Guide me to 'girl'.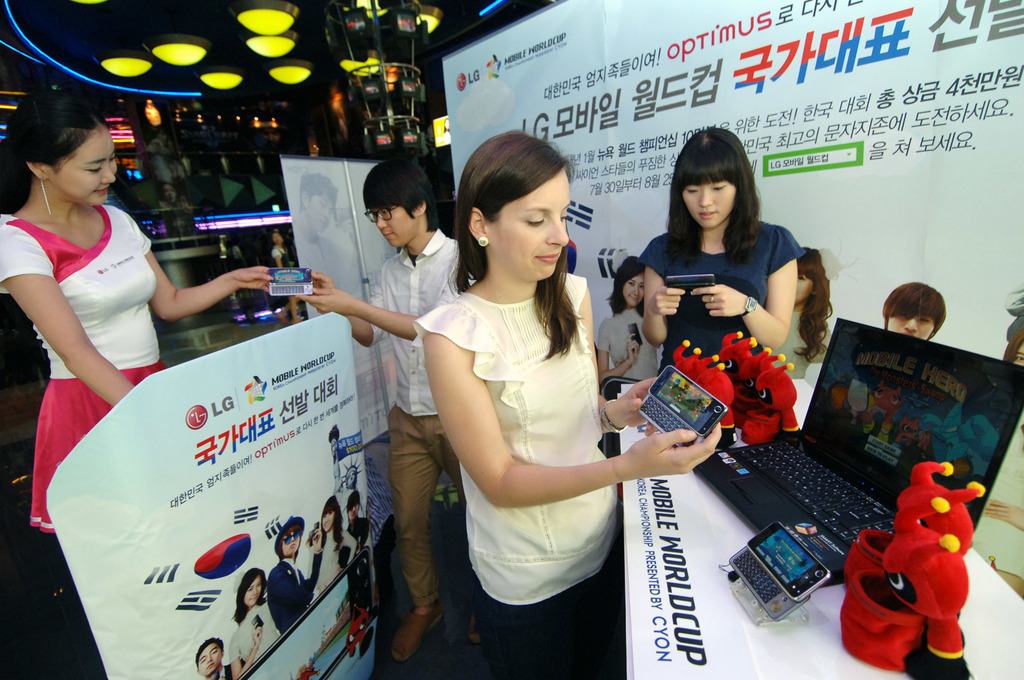
Guidance: bbox=(780, 249, 829, 374).
